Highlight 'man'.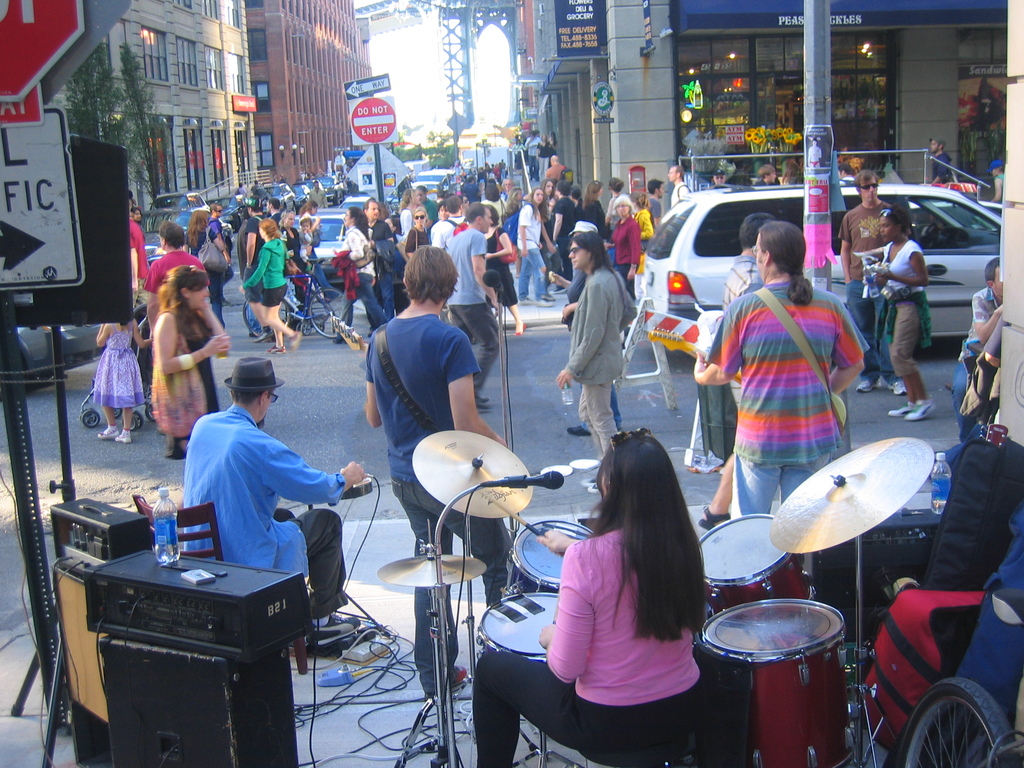
Highlighted region: 251/180/260/196.
